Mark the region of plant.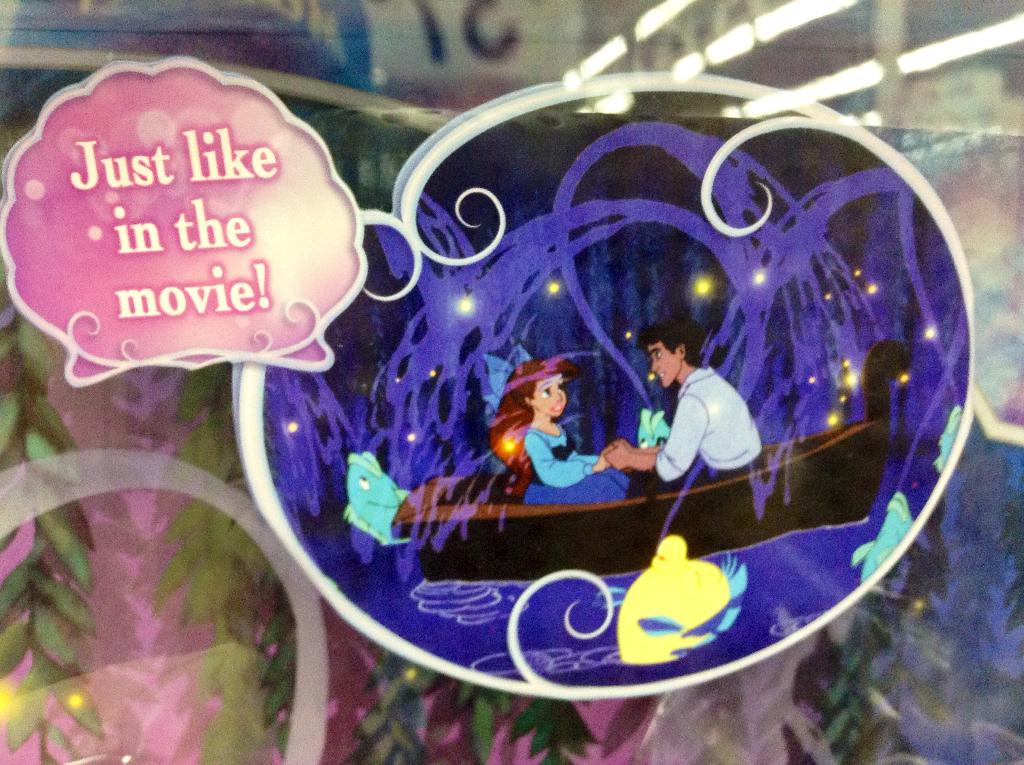
Region: <box>482,696,586,759</box>.
